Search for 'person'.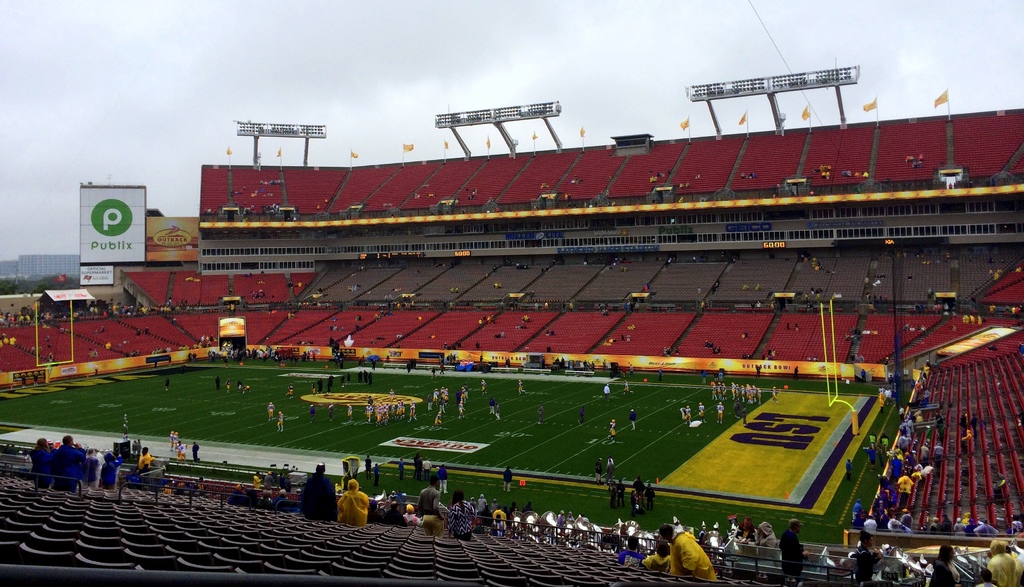
Found at [left=284, top=481, right=287, bottom=489].
